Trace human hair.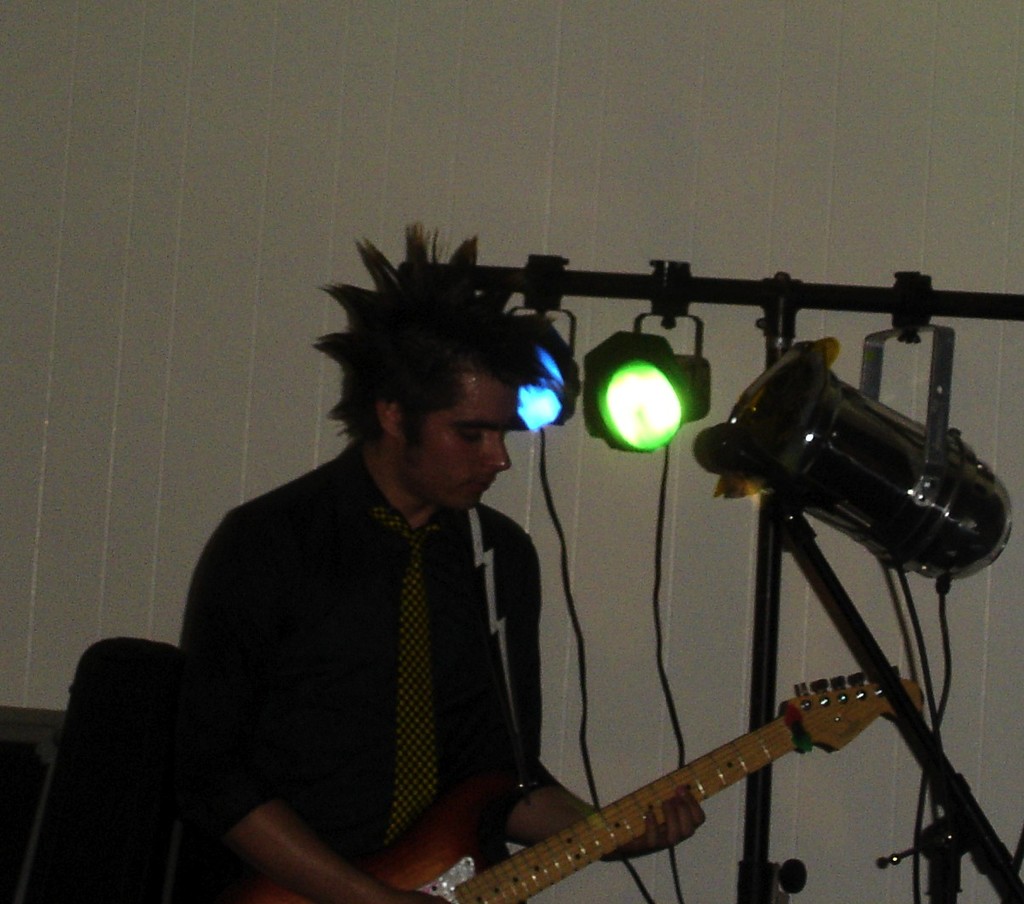
Traced to 308,240,570,488.
